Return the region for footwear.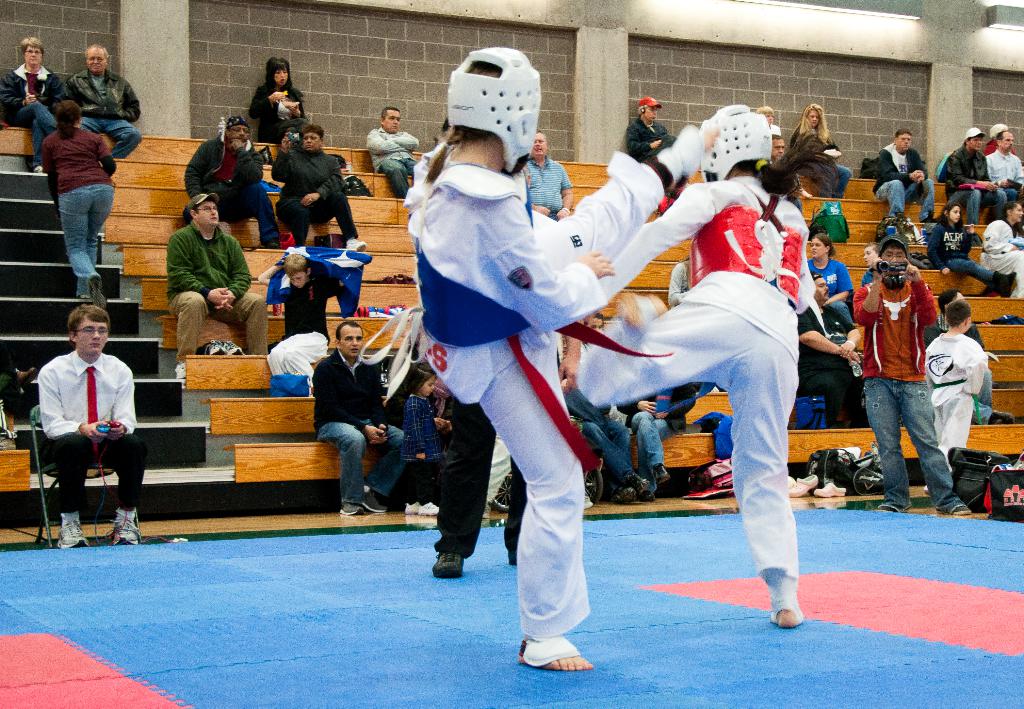
57,520,87,550.
